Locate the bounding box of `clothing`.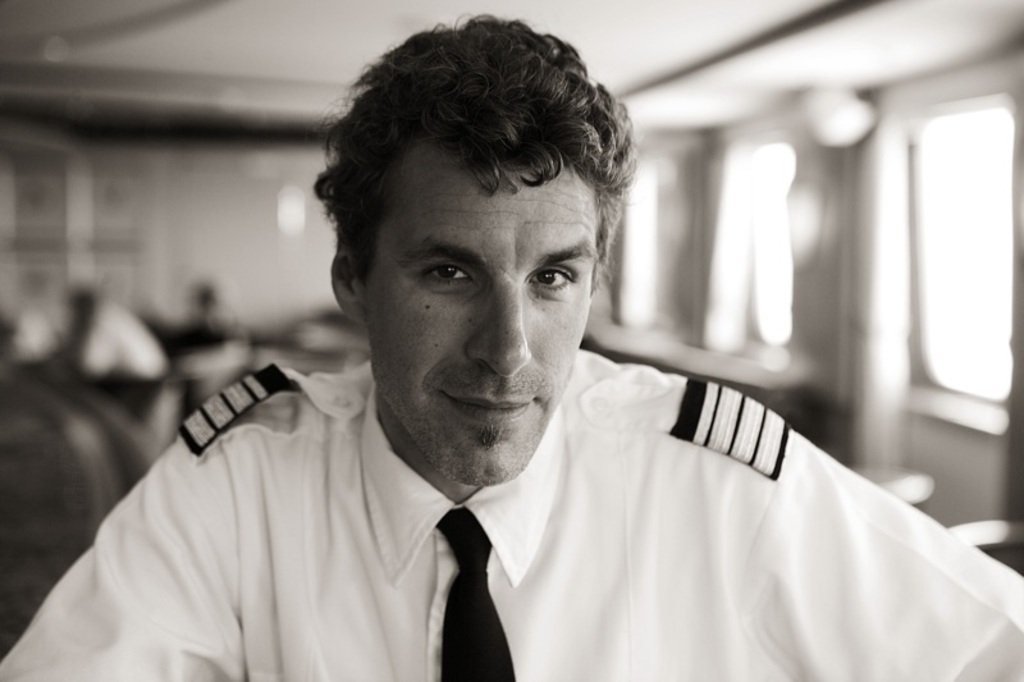
Bounding box: bbox(0, 352, 1023, 681).
